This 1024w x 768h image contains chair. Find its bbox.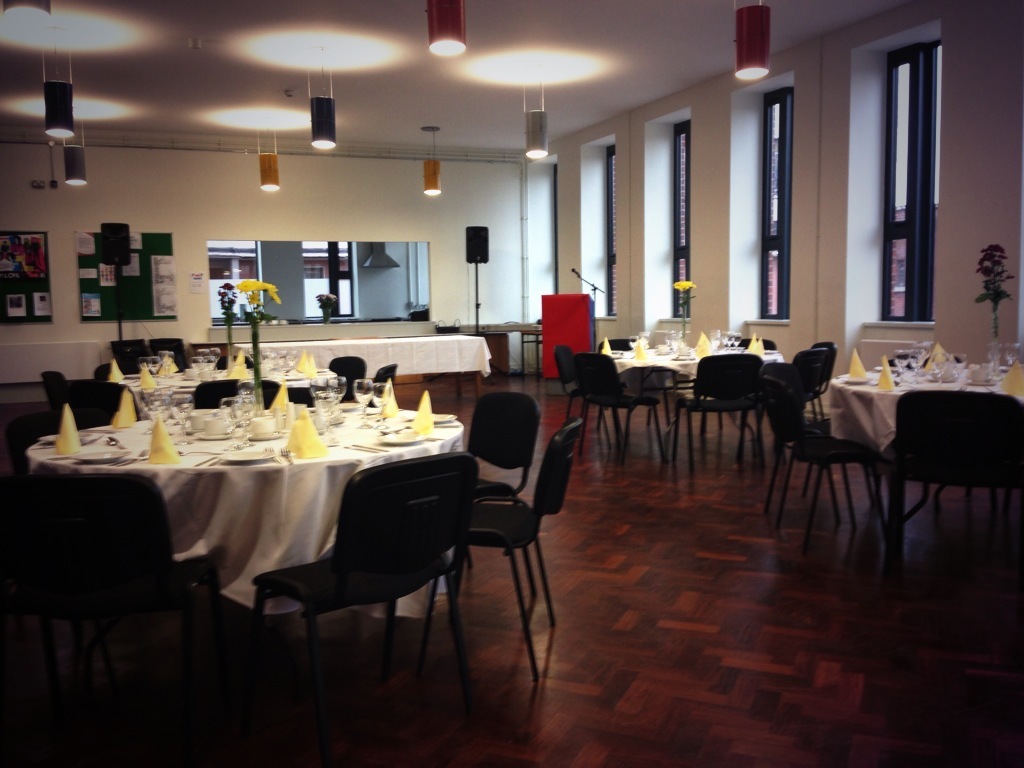
{"left": 245, "top": 454, "right": 483, "bottom": 726}.
